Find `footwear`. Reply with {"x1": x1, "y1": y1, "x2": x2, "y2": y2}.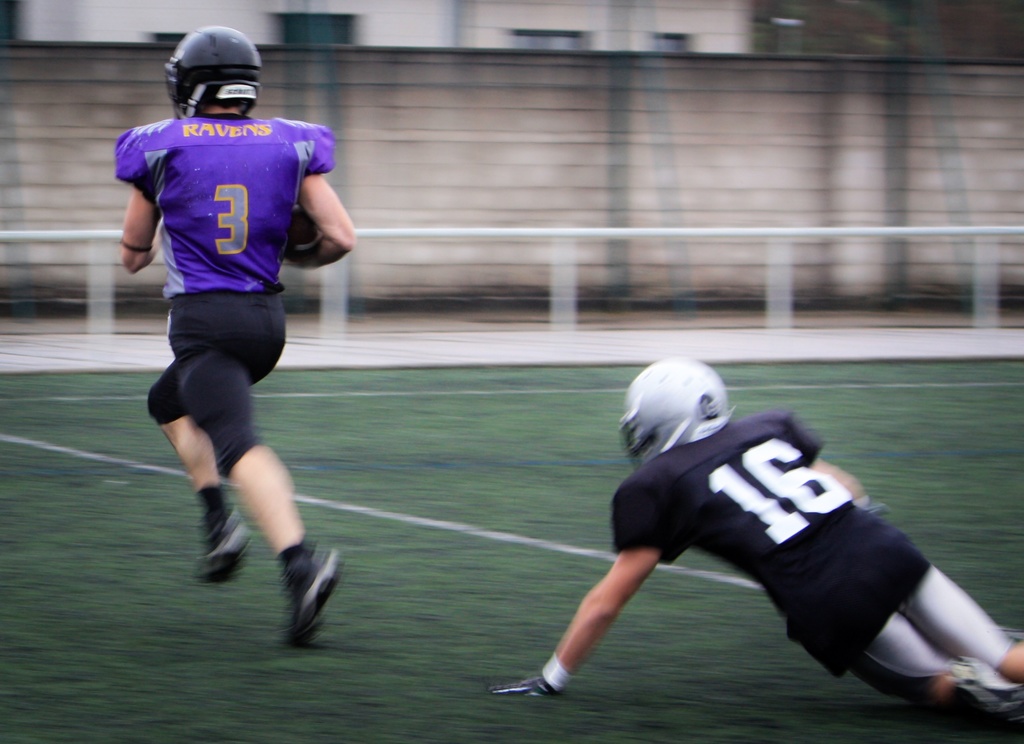
{"x1": 192, "y1": 504, "x2": 257, "y2": 583}.
